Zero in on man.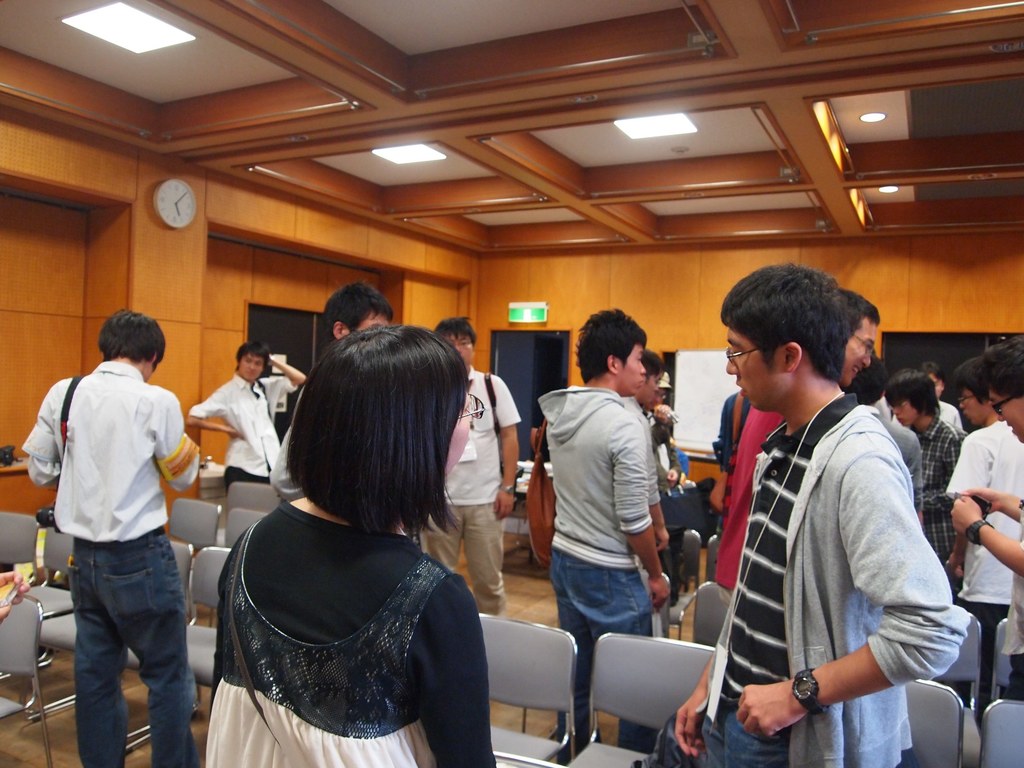
Zeroed in: box=[620, 346, 668, 550].
